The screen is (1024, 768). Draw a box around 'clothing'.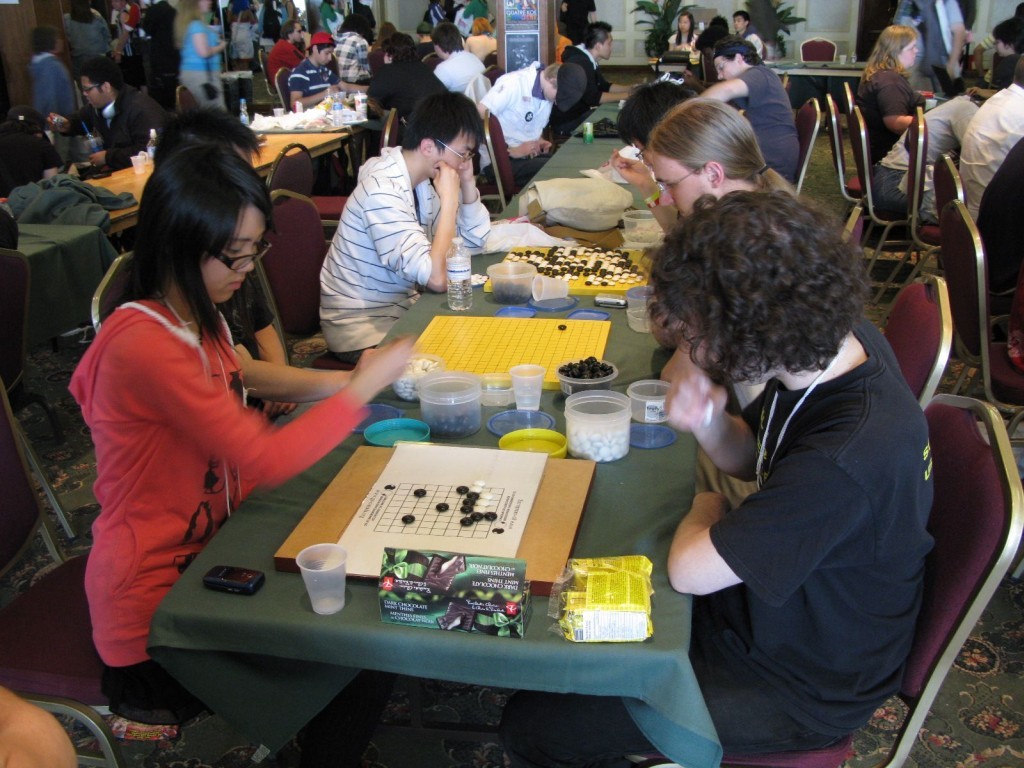
bbox(873, 94, 977, 166).
